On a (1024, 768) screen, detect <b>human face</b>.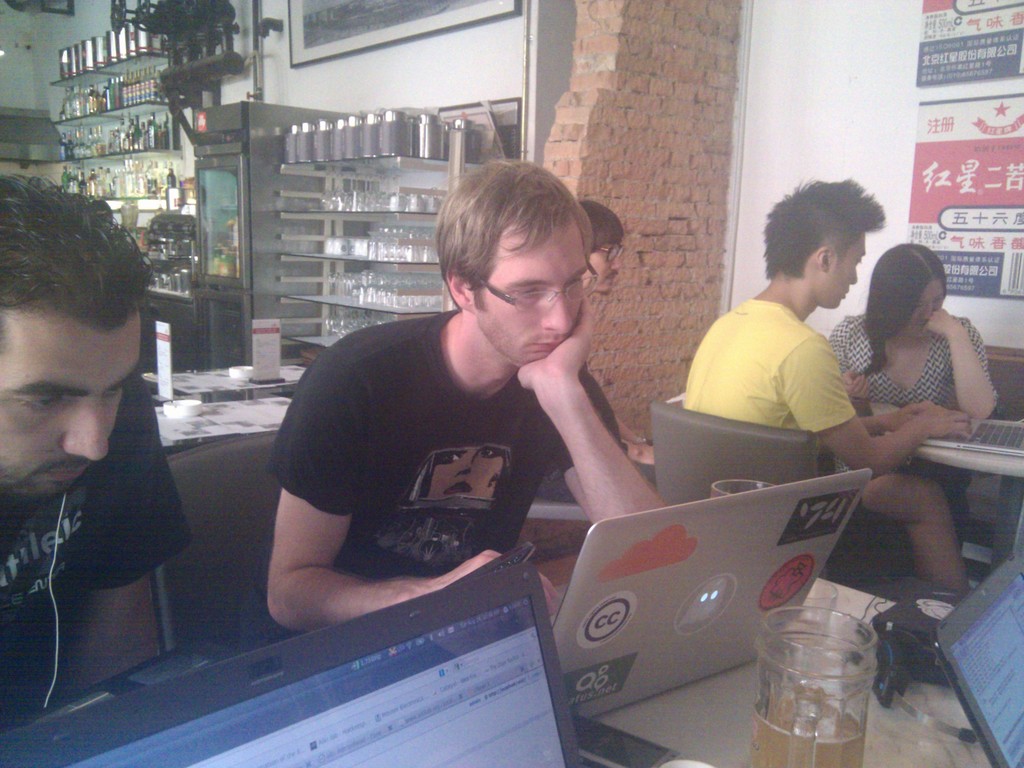
bbox=[899, 277, 943, 332].
